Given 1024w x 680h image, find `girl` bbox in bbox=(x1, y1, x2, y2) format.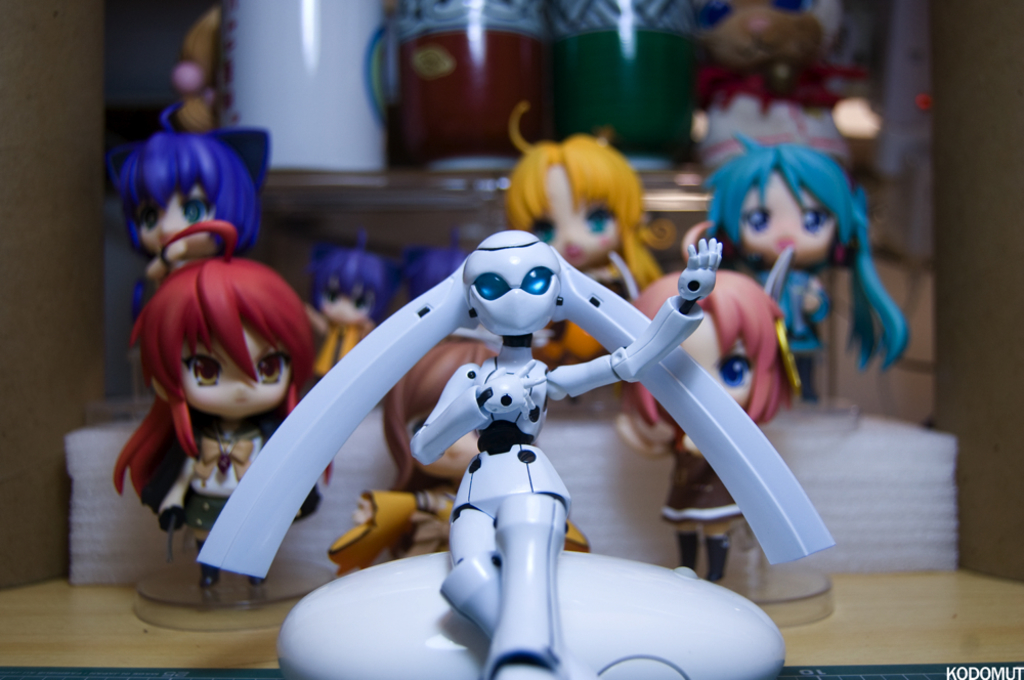
bbox=(606, 248, 802, 579).
